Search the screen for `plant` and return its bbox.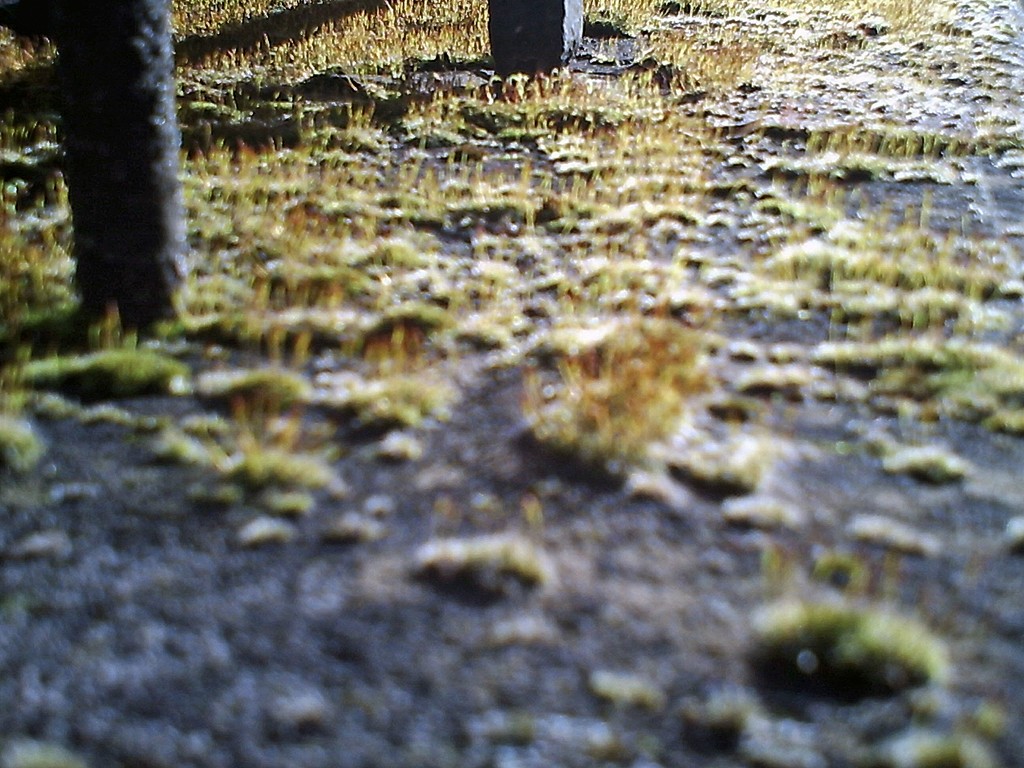
Found: bbox=(166, 328, 339, 545).
